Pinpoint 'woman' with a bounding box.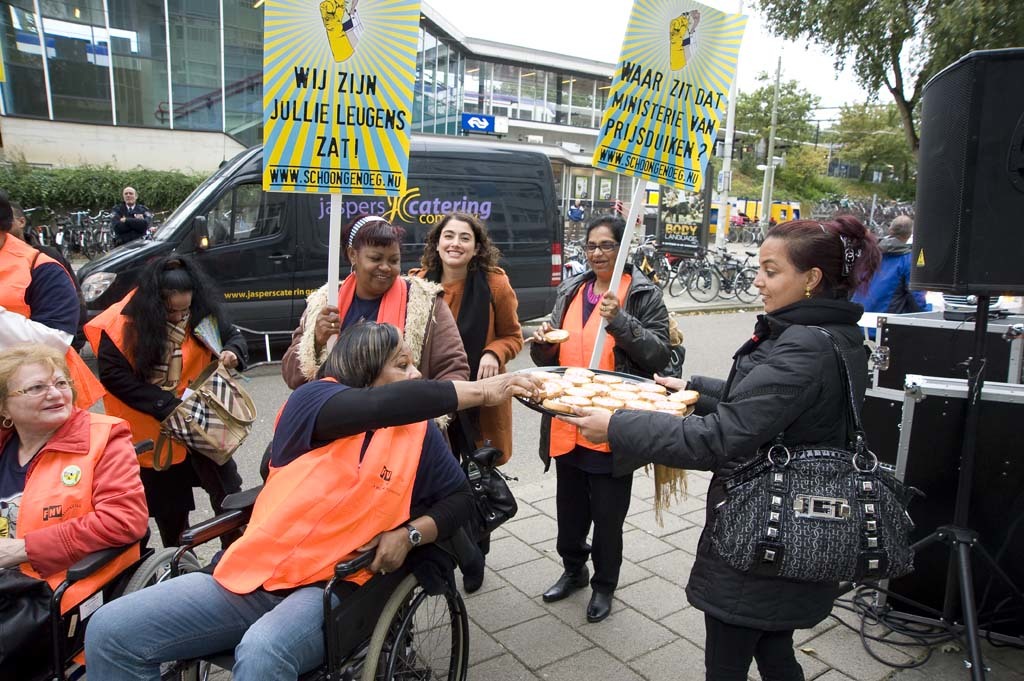
79,246,239,555.
